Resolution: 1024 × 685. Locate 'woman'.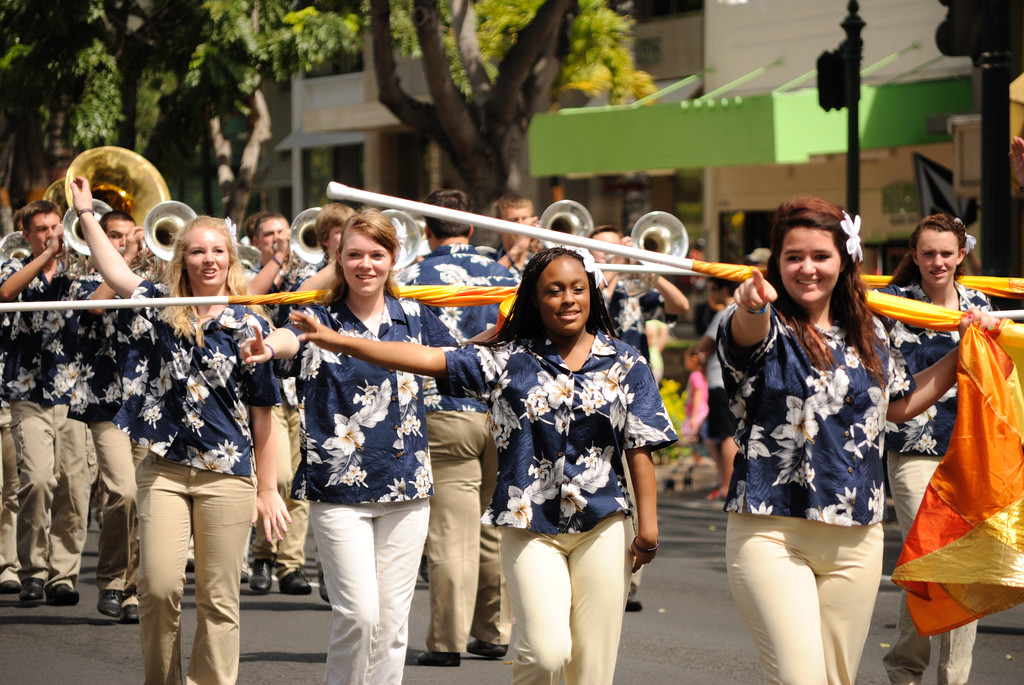
[x1=237, y1=207, x2=472, y2=684].
